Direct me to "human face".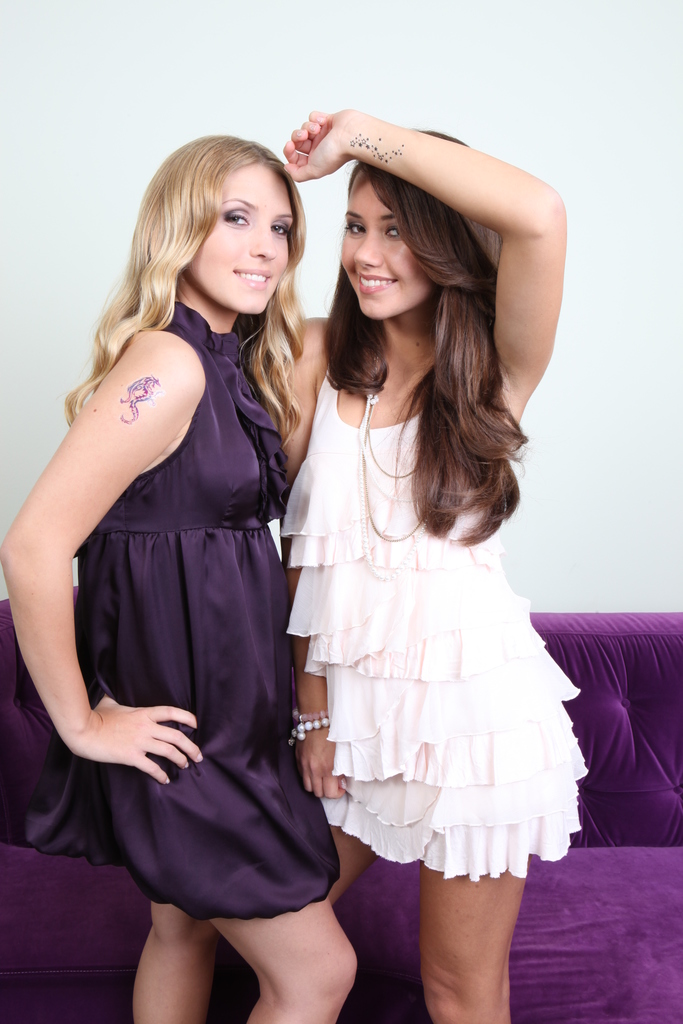
Direction: l=189, t=164, r=294, b=308.
